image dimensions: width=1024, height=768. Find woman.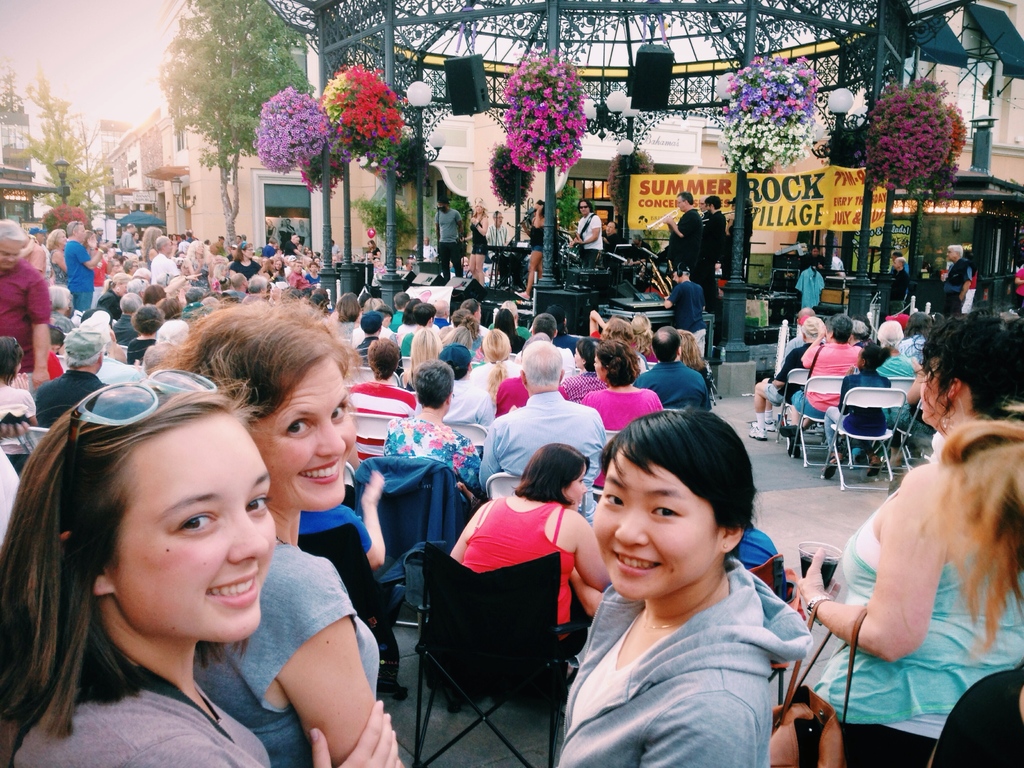
[x1=515, y1=201, x2=556, y2=299].
